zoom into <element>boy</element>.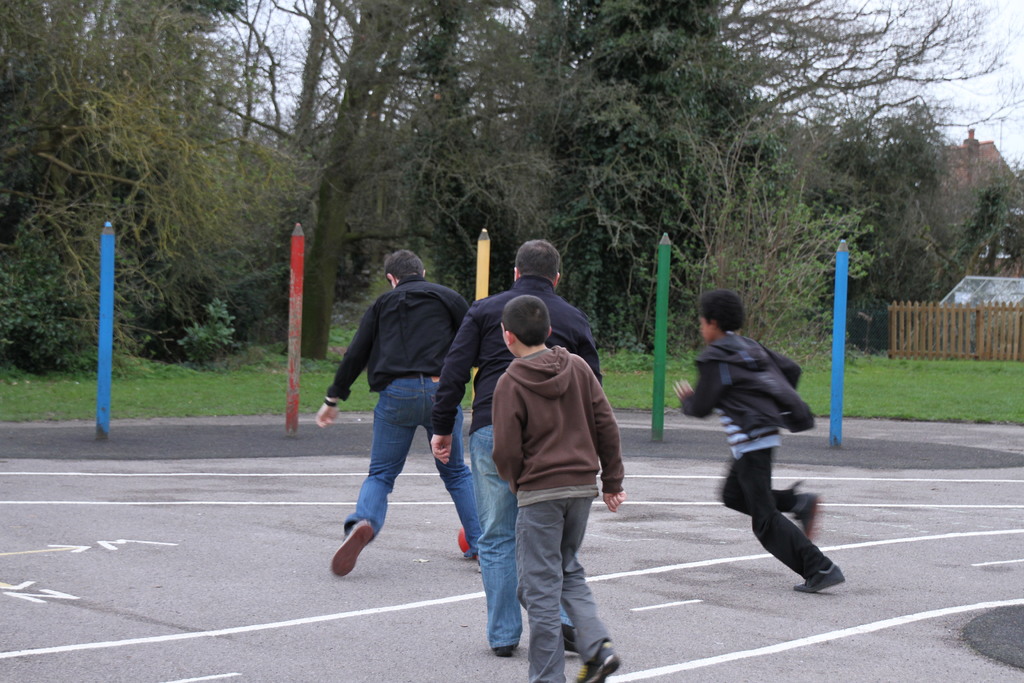
Zoom target: pyautogui.locateOnScreen(487, 294, 625, 682).
